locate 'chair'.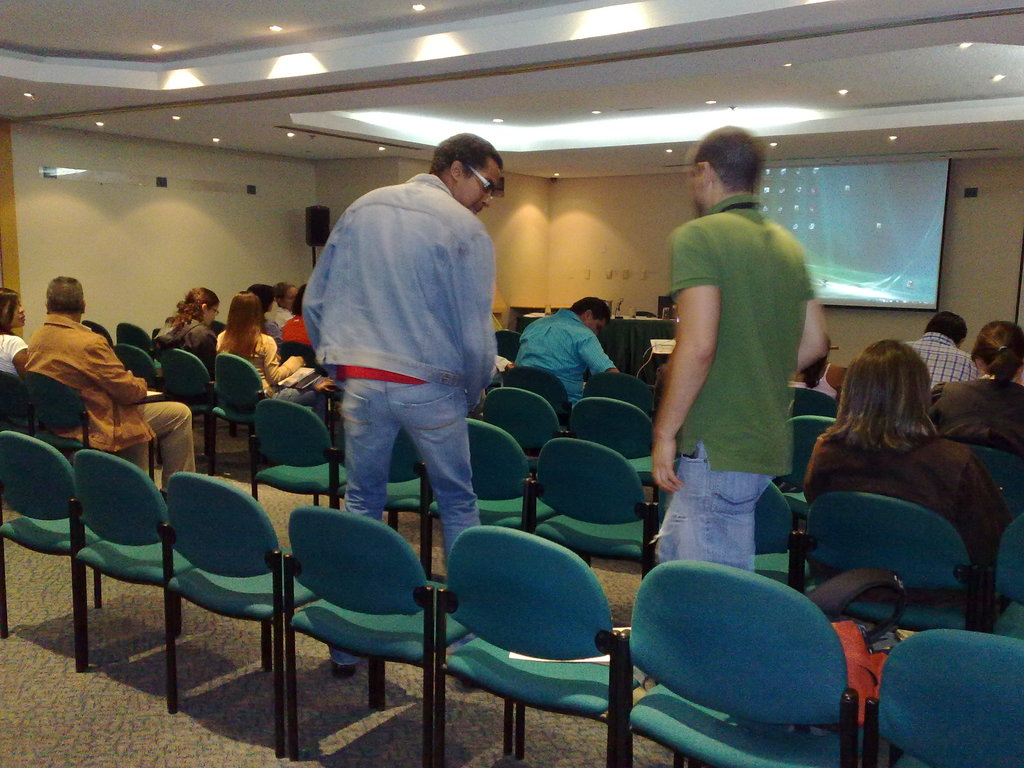
Bounding box: locate(115, 341, 159, 388).
